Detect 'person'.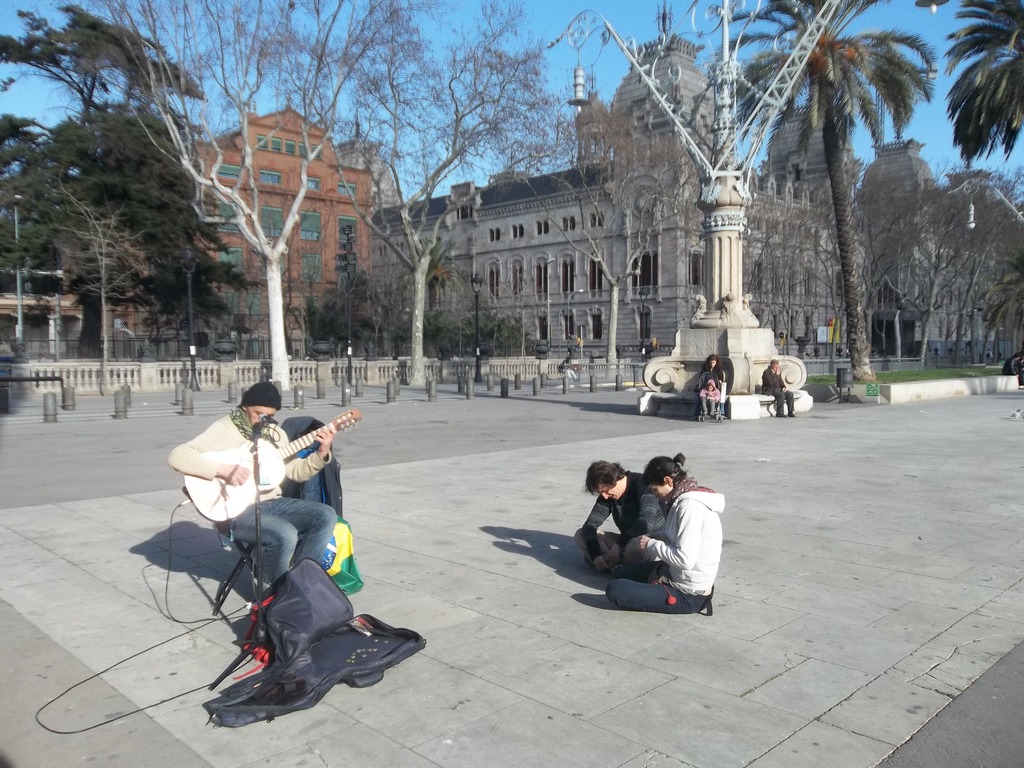
Detected at l=1002, t=353, r=1023, b=390.
